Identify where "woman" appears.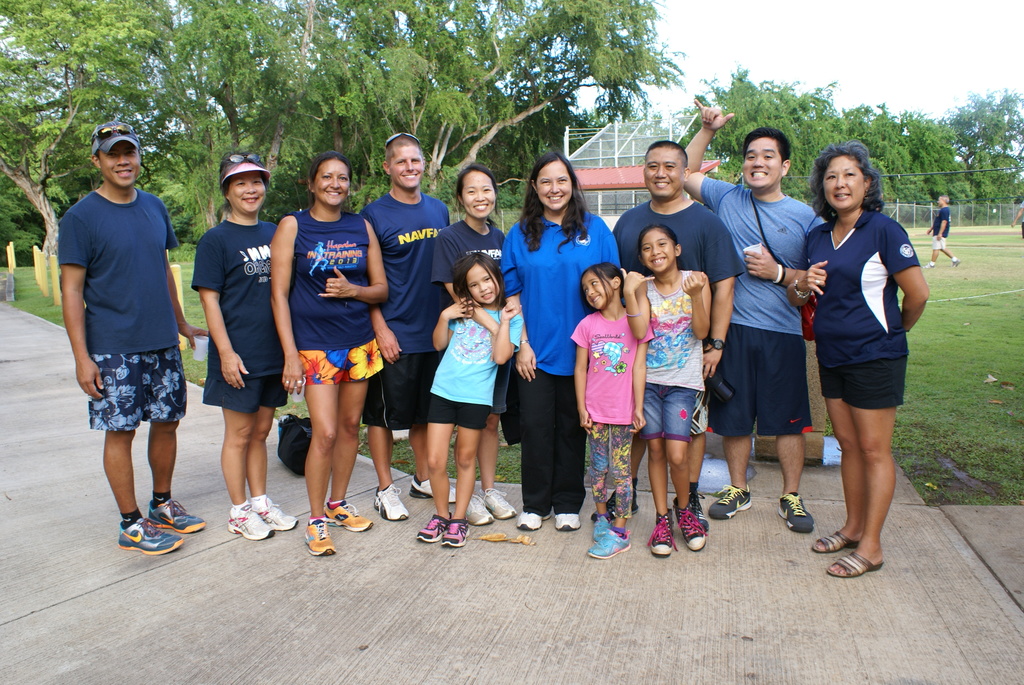
Appears at x1=188, y1=154, x2=304, y2=544.
